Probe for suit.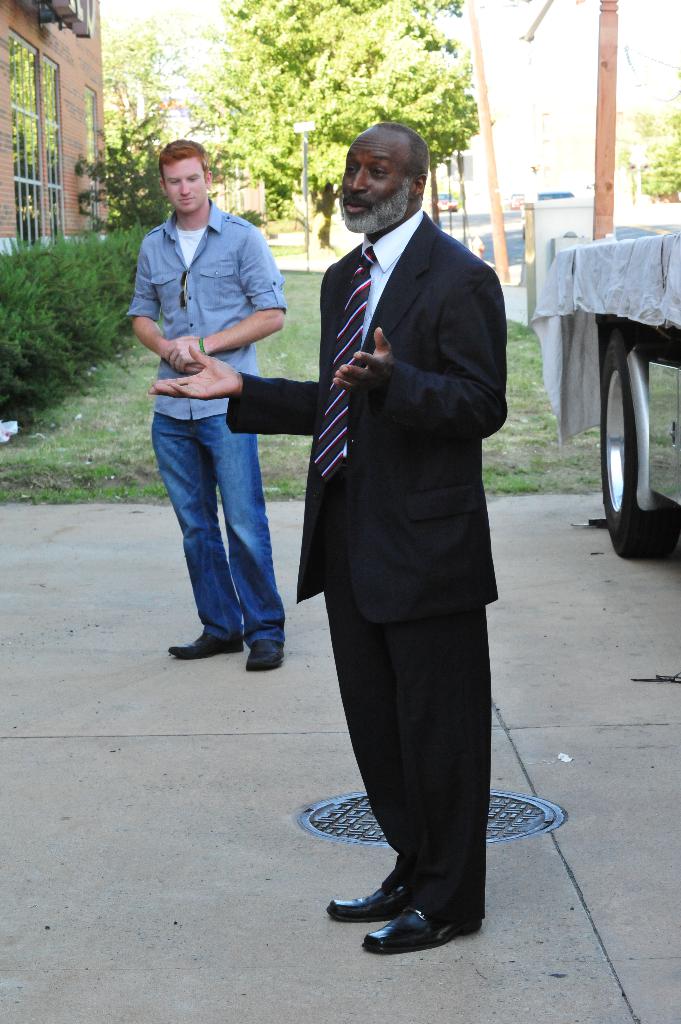
Probe result: (left=310, top=299, right=534, bottom=940).
